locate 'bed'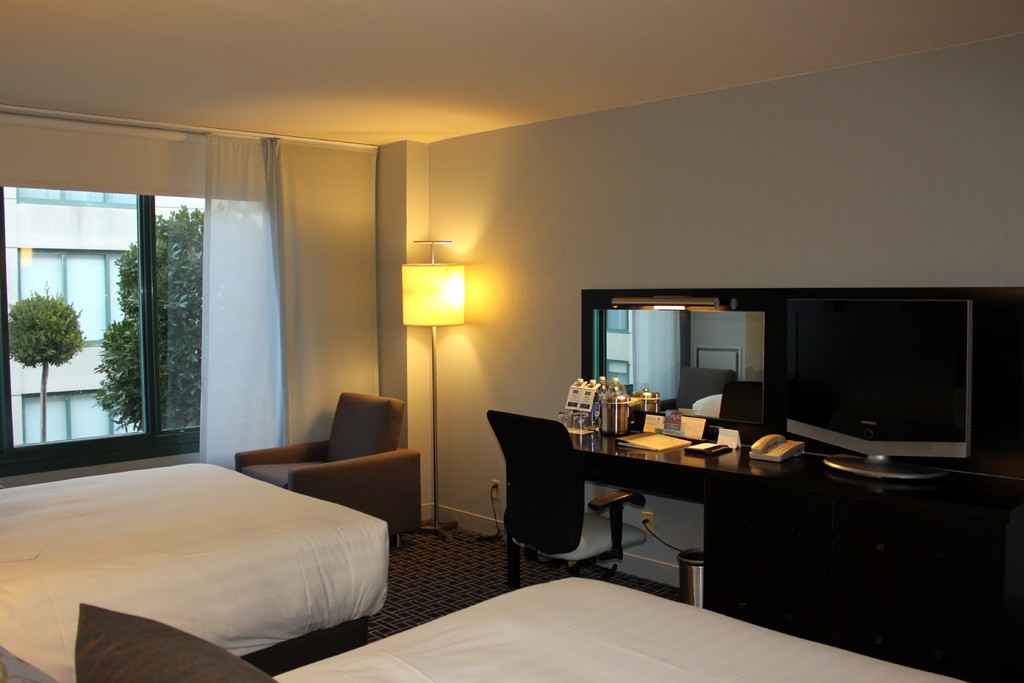
box=[0, 571, 981, 682]
